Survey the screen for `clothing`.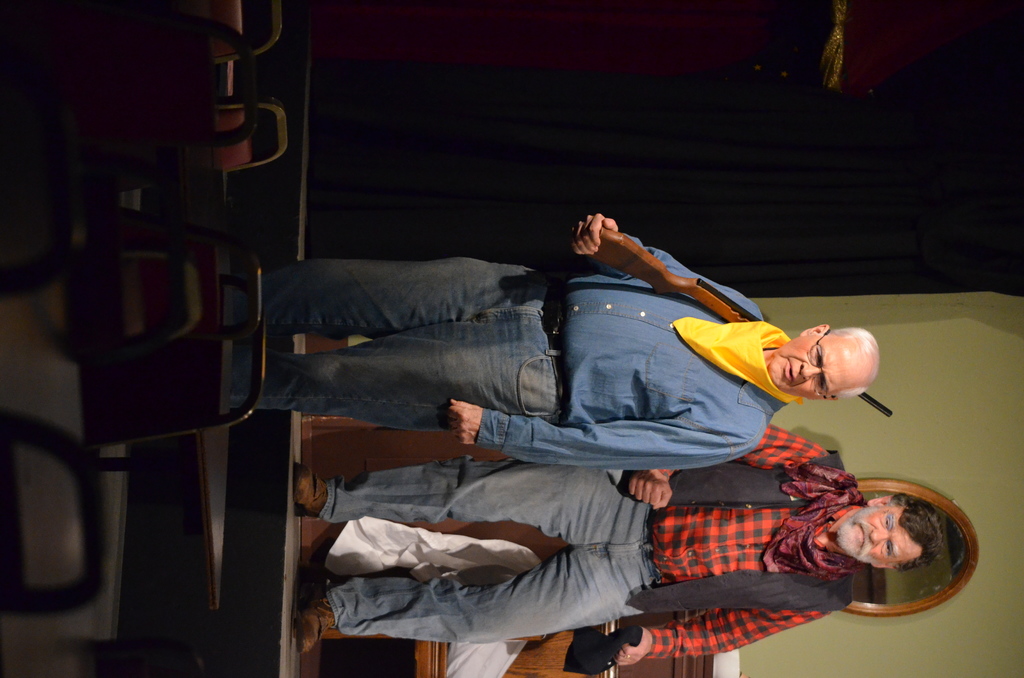
Survey found: {"x1": 221, "y1": 235, "x2": 797, "y2": 470}.
